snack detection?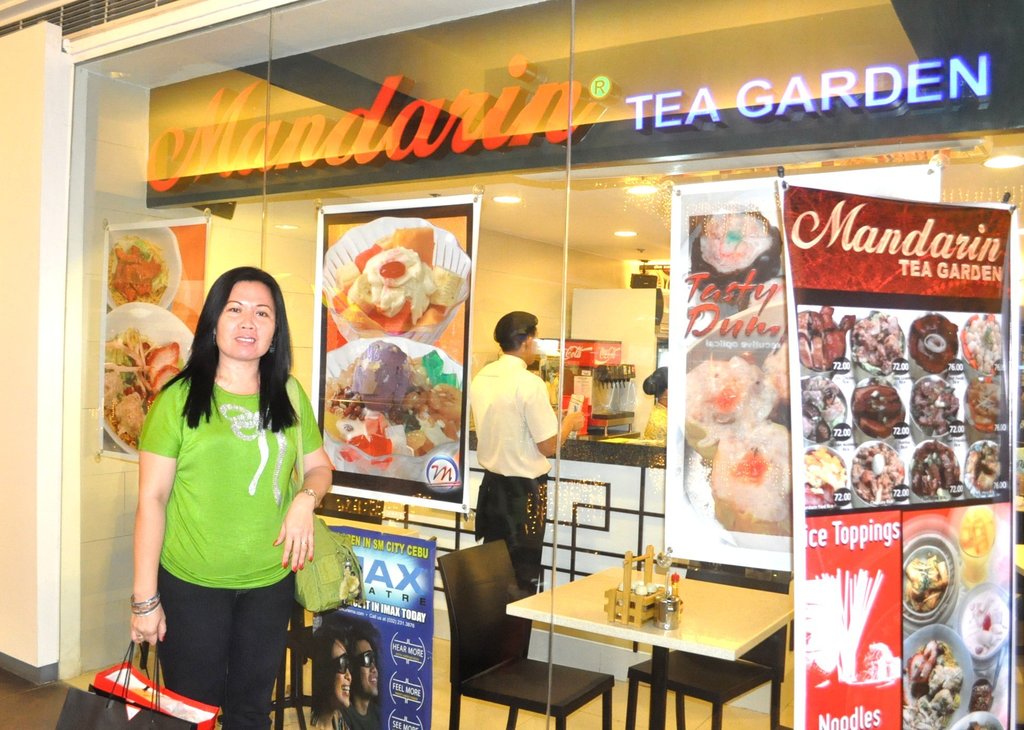
892, 551, 946, 612
